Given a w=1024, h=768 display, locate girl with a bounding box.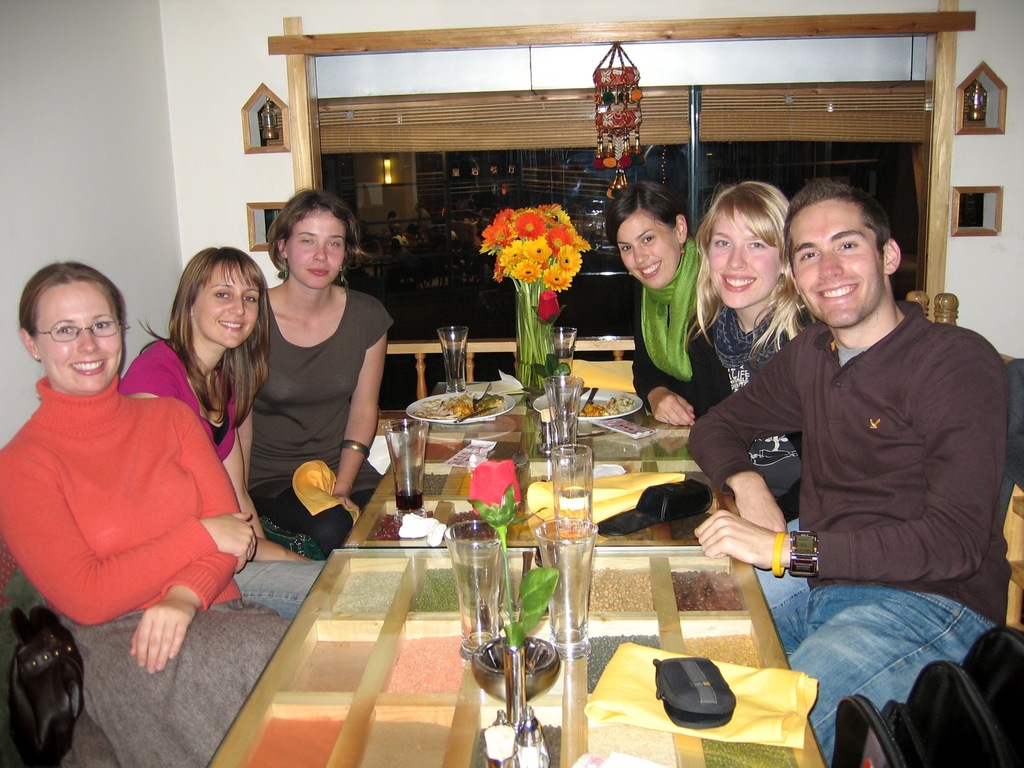
Located: rect(600, 177, 698, 431).
